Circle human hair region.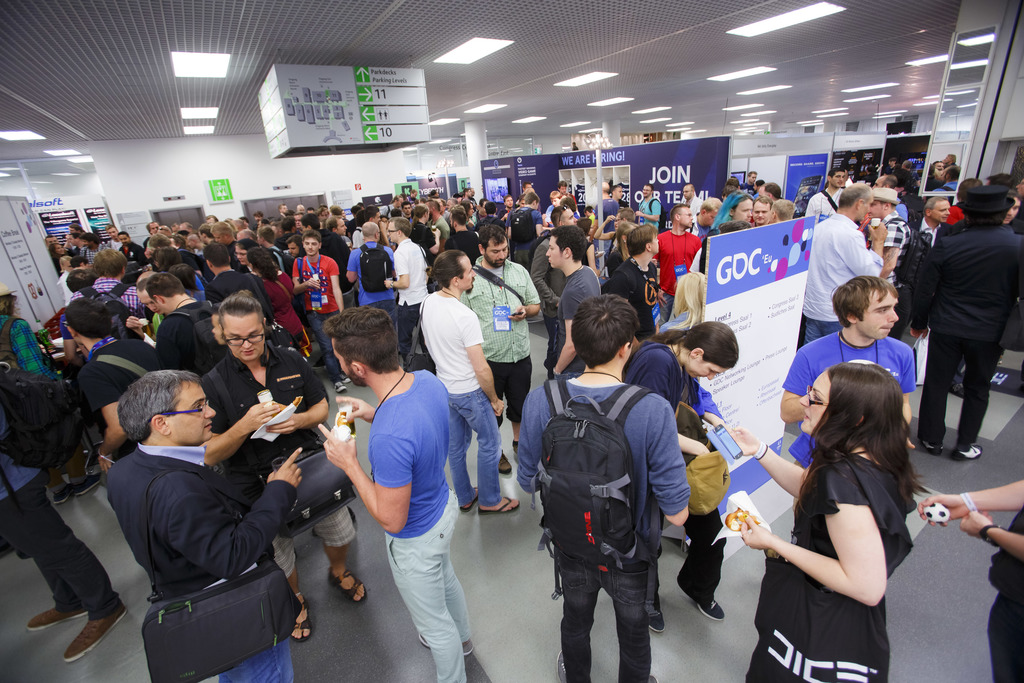
Region: l=220, t=288, r=264, b=335.
